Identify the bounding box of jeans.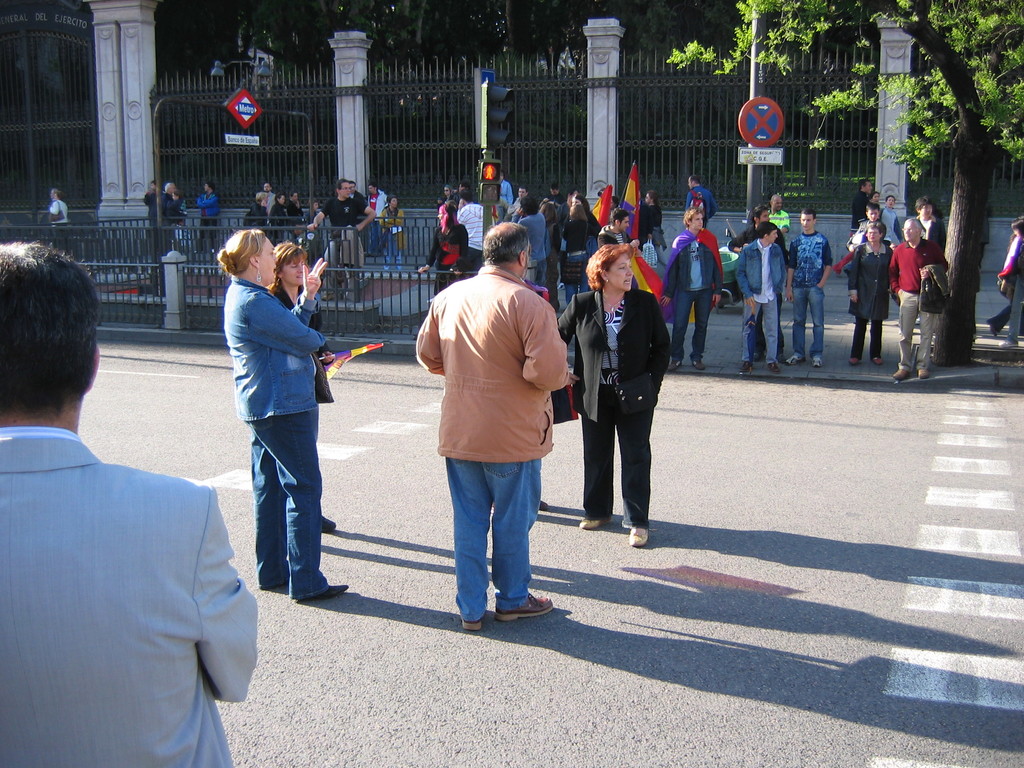
crop(900, 292, 934, 368).
